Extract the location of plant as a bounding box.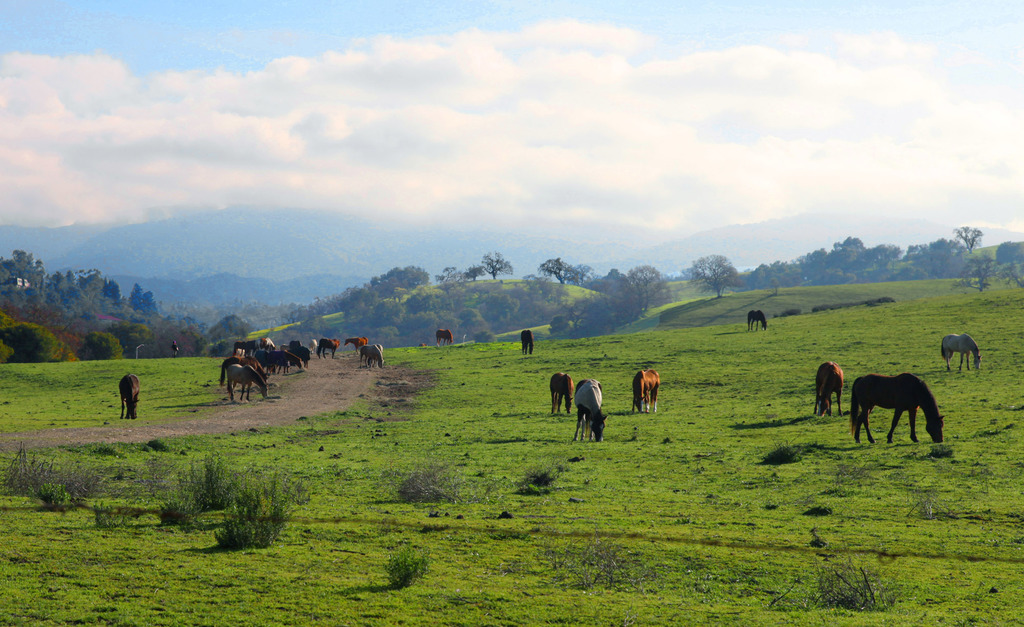
[left=141, top=451, right=163, bottom=493].
